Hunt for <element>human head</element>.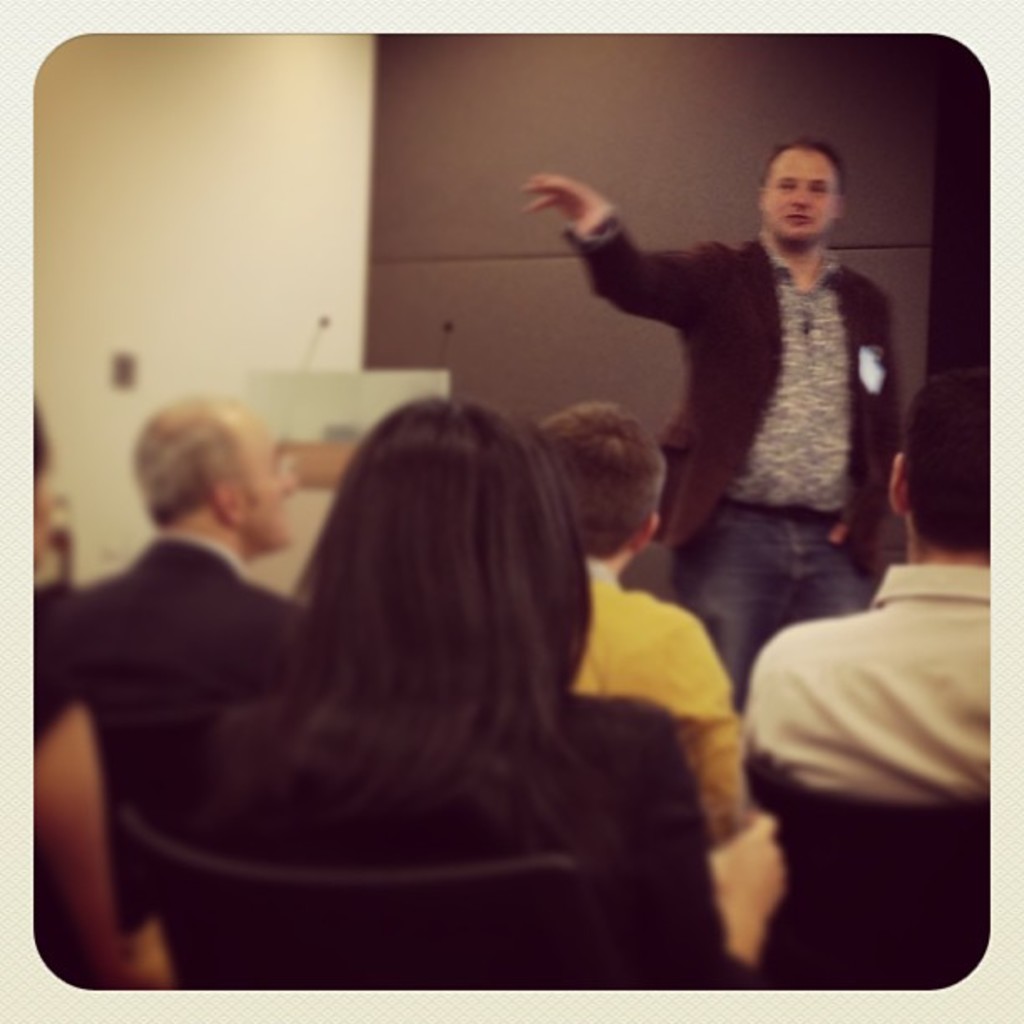
Hunted down at bbox(333, 393, 597, 689).
